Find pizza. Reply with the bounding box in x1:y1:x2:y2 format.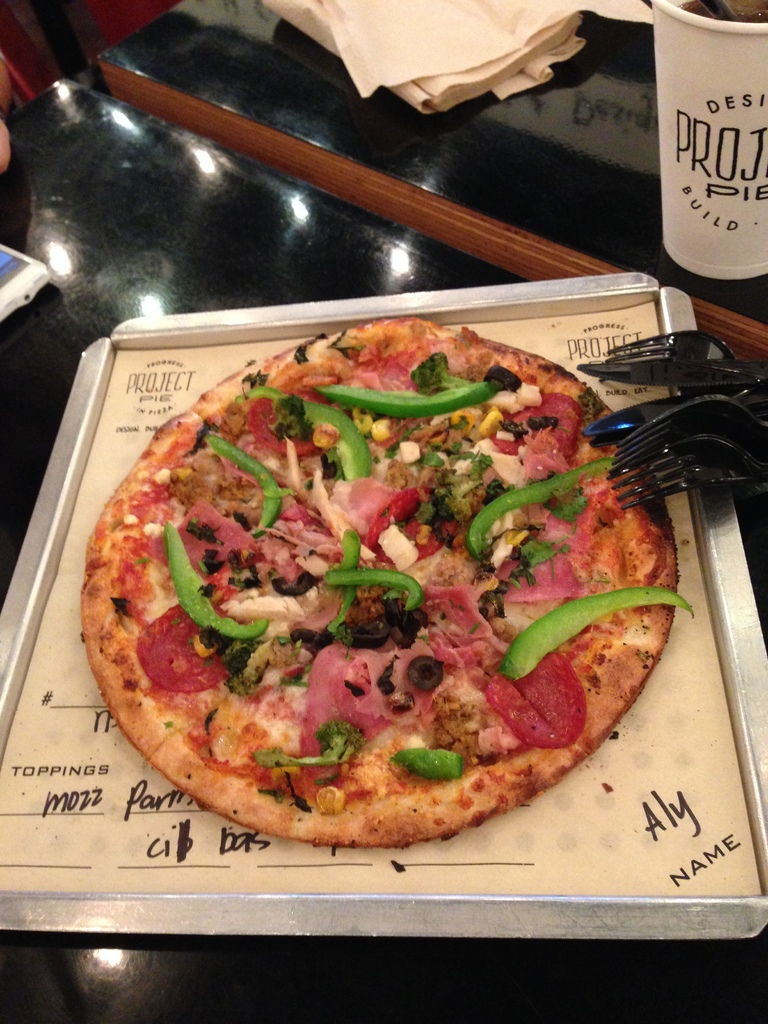
80:303:681:856.
